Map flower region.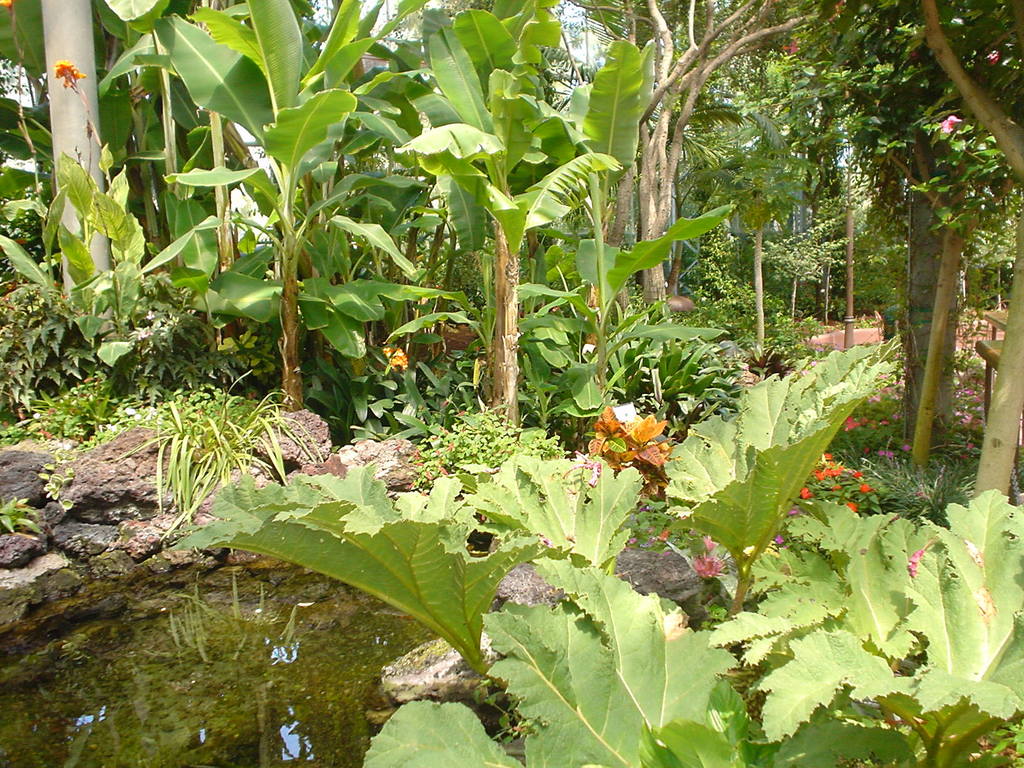
Mapped to Rect(50, 57, 88, 87).
